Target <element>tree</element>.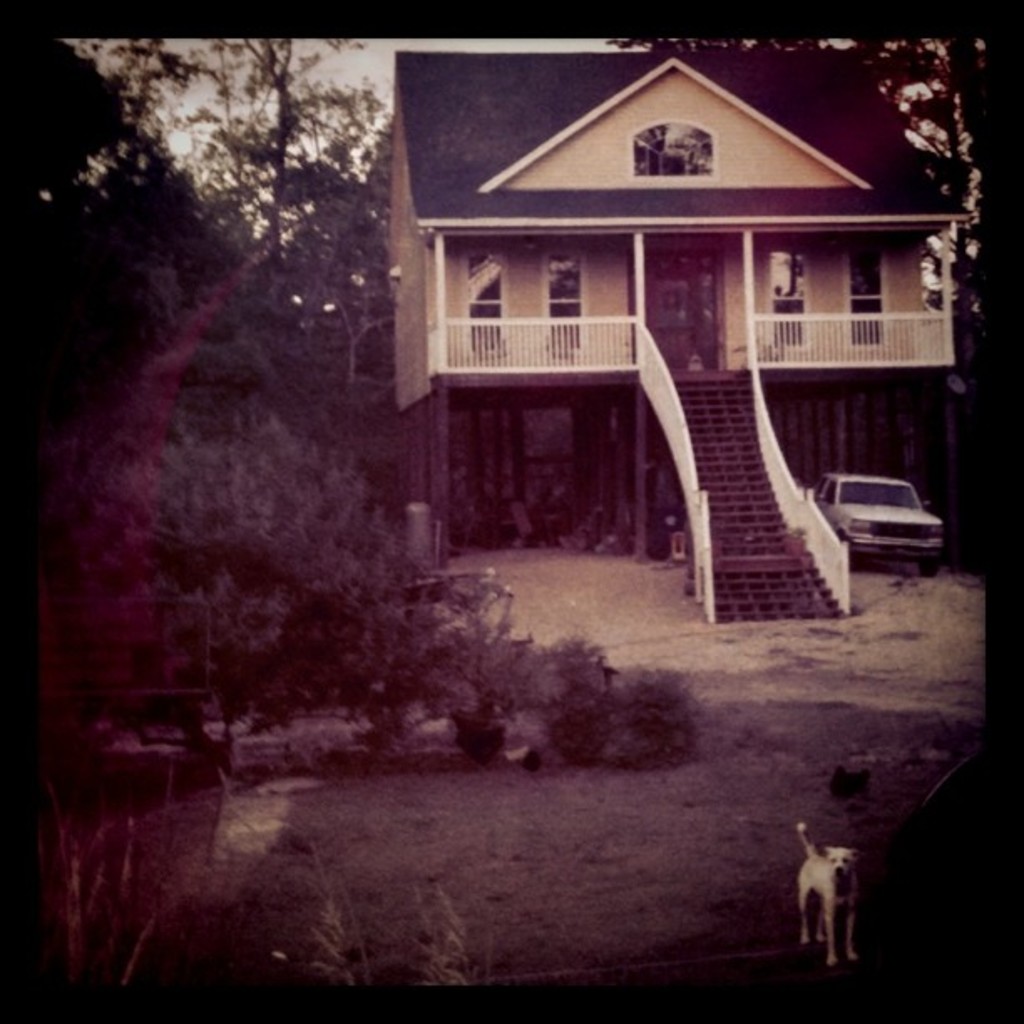
Target region: [643, 38, 997, 358].
